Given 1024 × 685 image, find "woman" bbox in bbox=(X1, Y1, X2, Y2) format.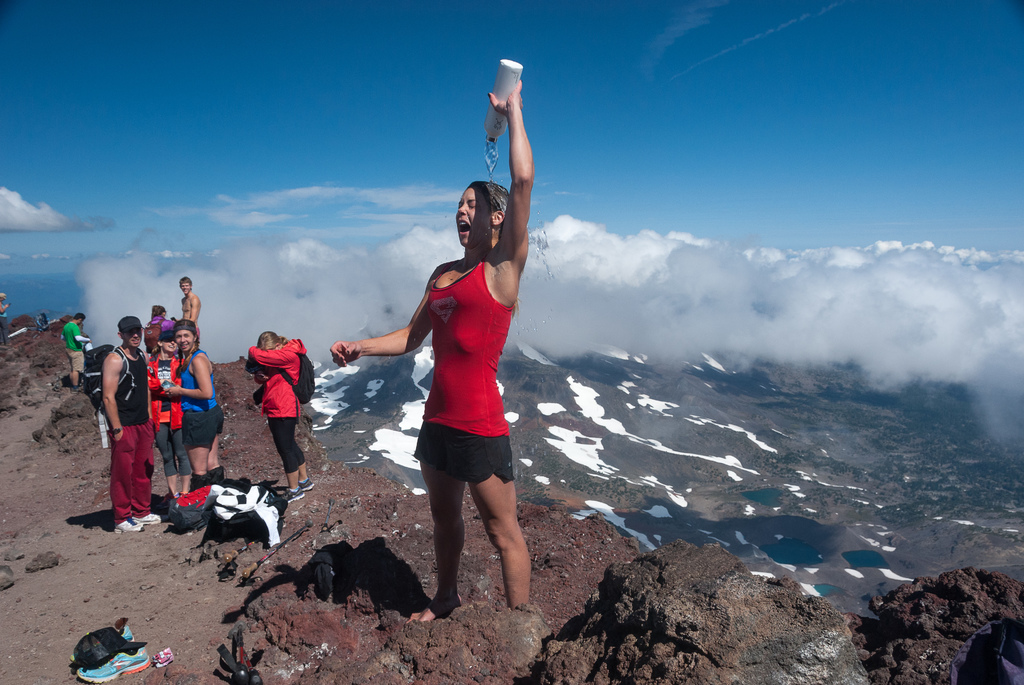
bbox=(163, 312, 221, 484).
